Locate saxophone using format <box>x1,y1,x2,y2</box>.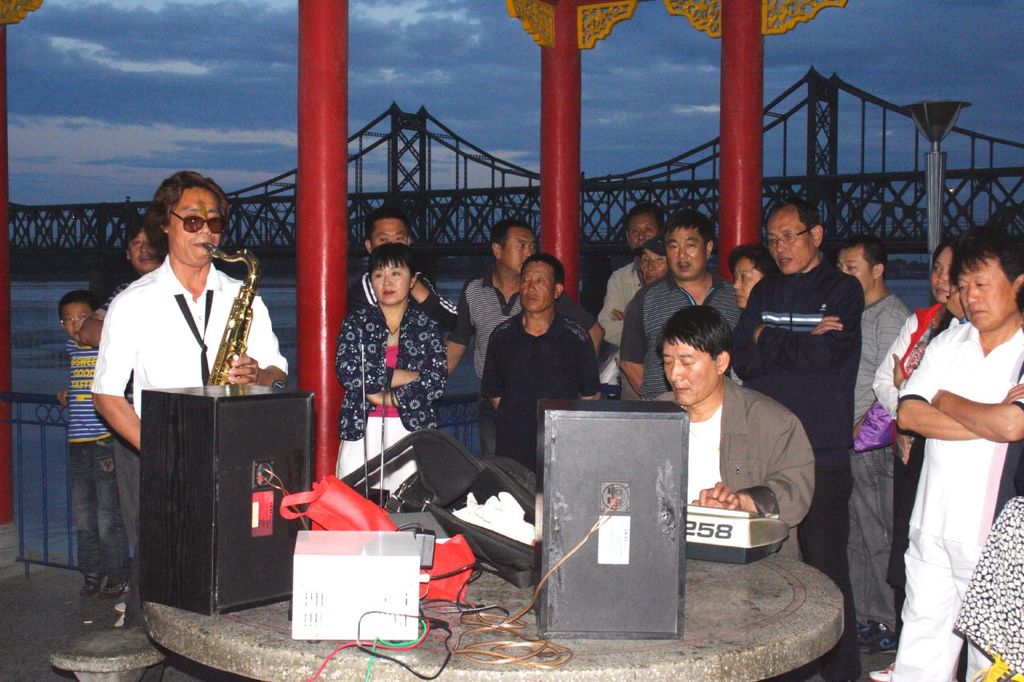
<box>200,240,263,388</box>.
